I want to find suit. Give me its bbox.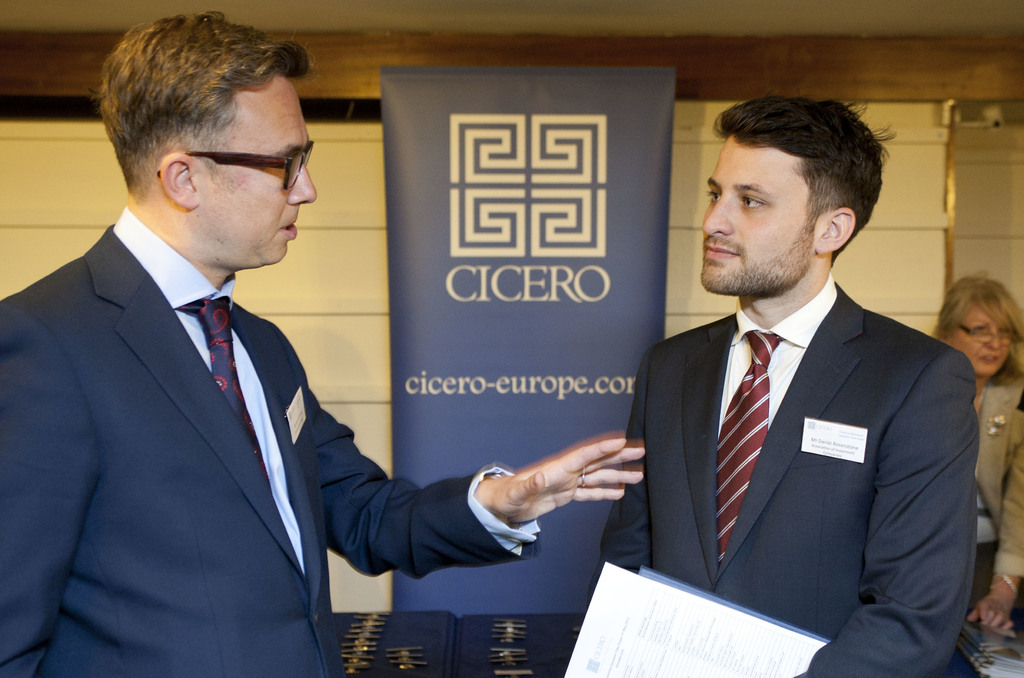
(0,204,543,677).
